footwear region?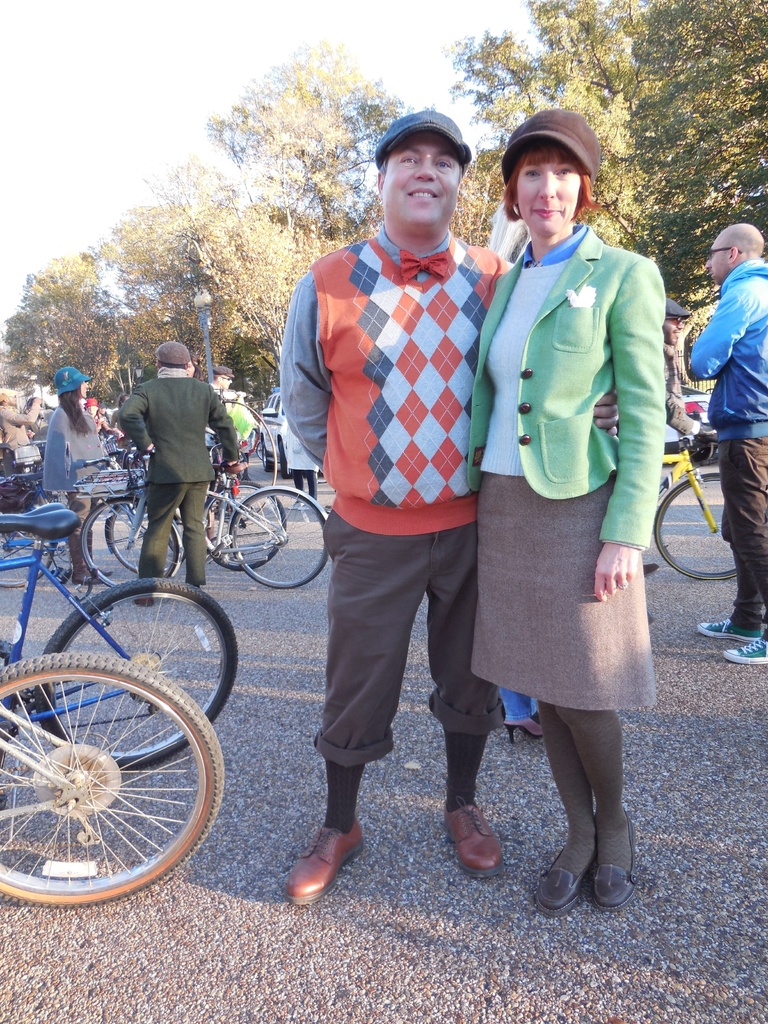
[x1=580, y1=806, x2=643, y2=915]
